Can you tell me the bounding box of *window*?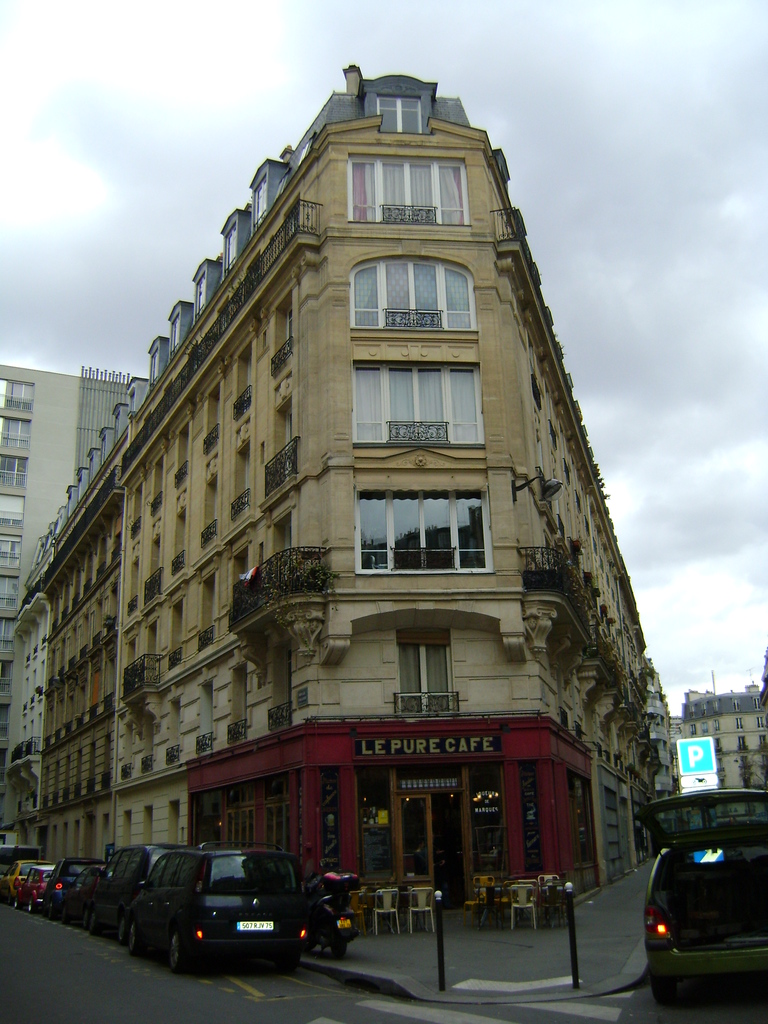
bbox=[376, 93, 422, 133].
